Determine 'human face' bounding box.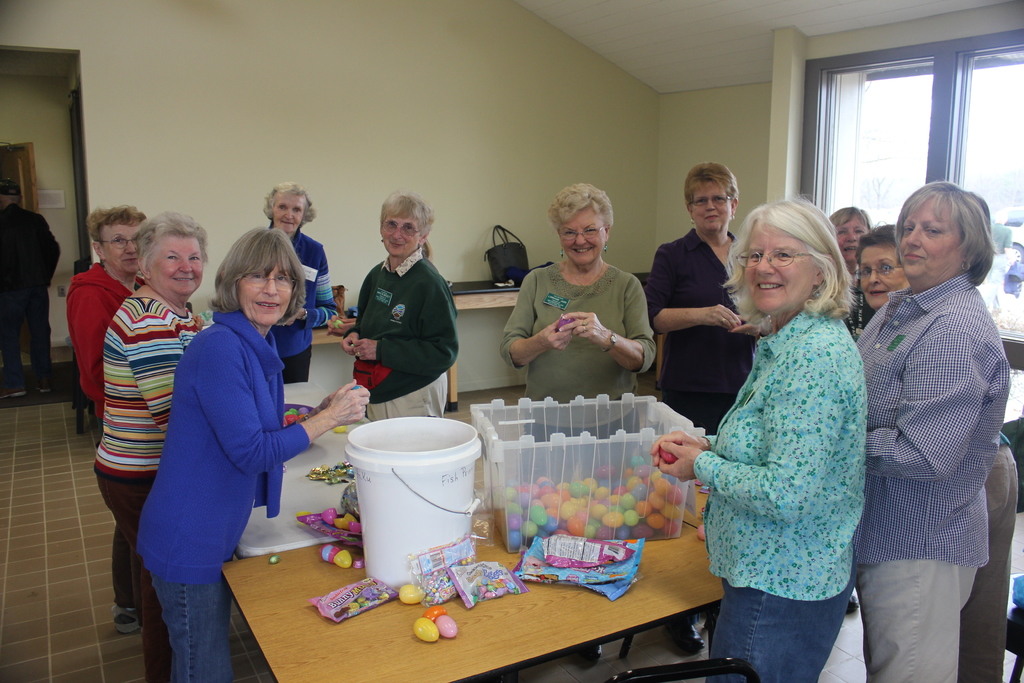
Determined: 895, 188, 957, 286.
